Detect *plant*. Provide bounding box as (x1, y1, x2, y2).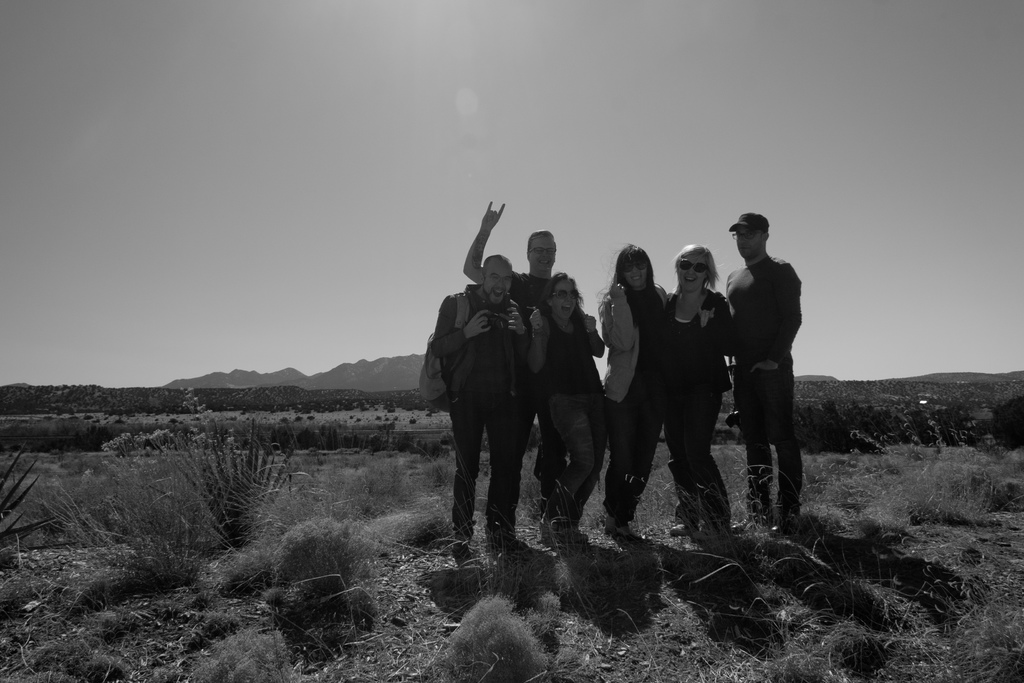
(803, 431, 1023, 545).
